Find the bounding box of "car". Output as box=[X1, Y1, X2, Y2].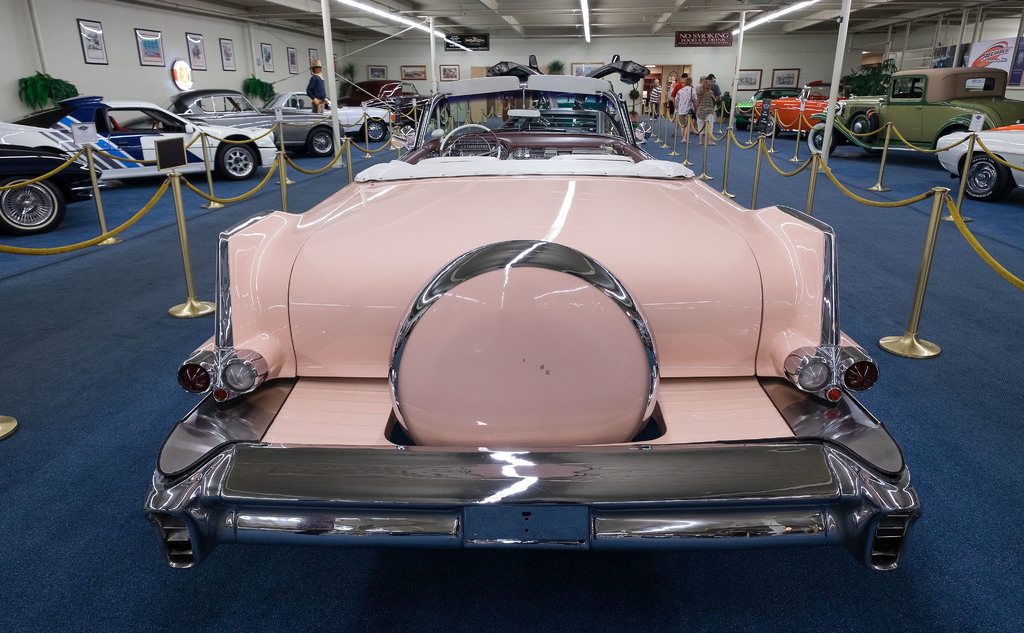
box=[936, 120, 1023, 203].
